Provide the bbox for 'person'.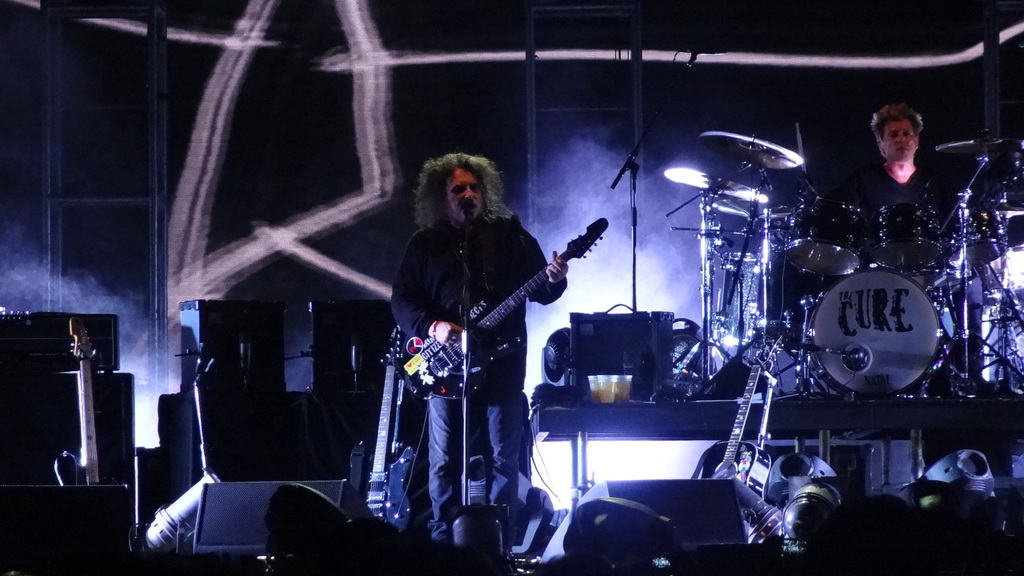
rect(848, 90, 974, 337).
